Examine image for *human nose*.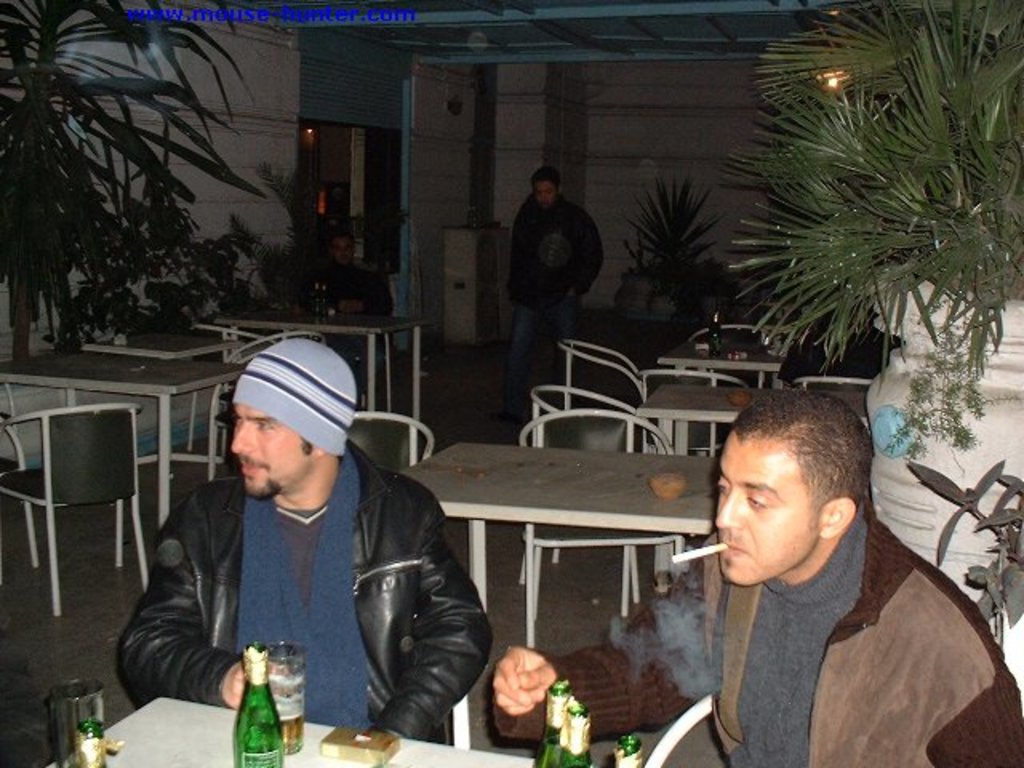
Examination result: crop(712, 488, 747, 533).
